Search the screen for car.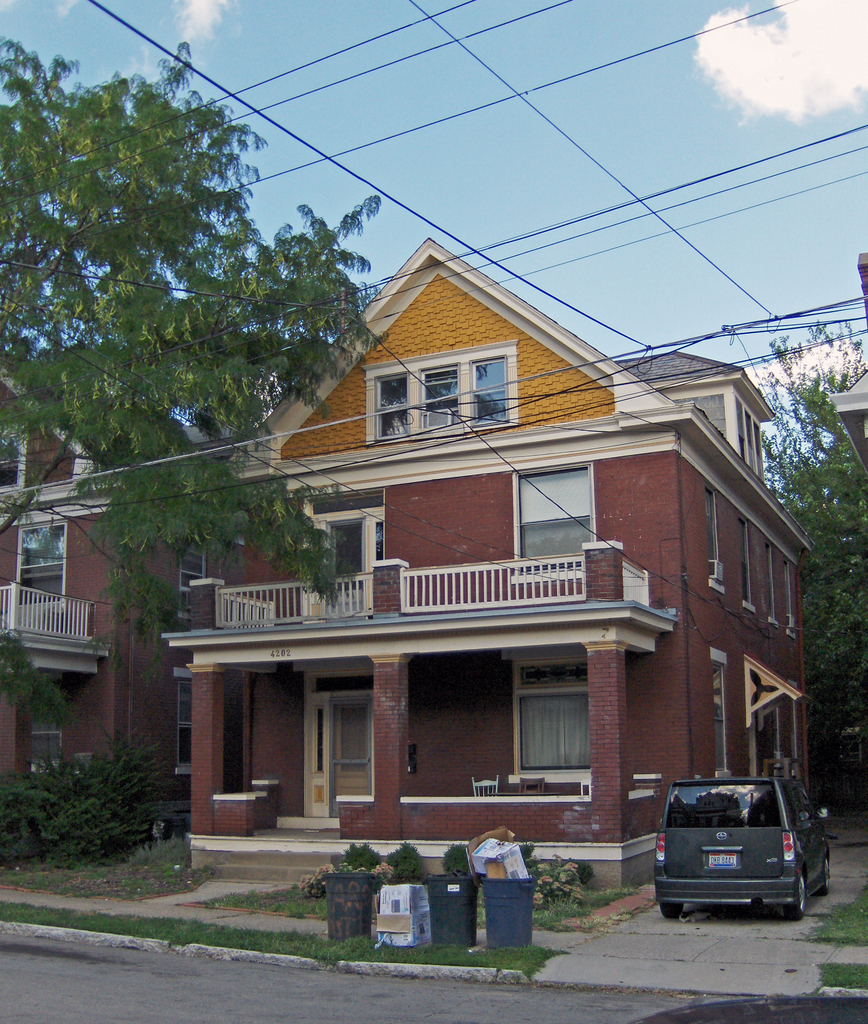
Found at (x1=654, y1=776, x2=828, y2=924).
